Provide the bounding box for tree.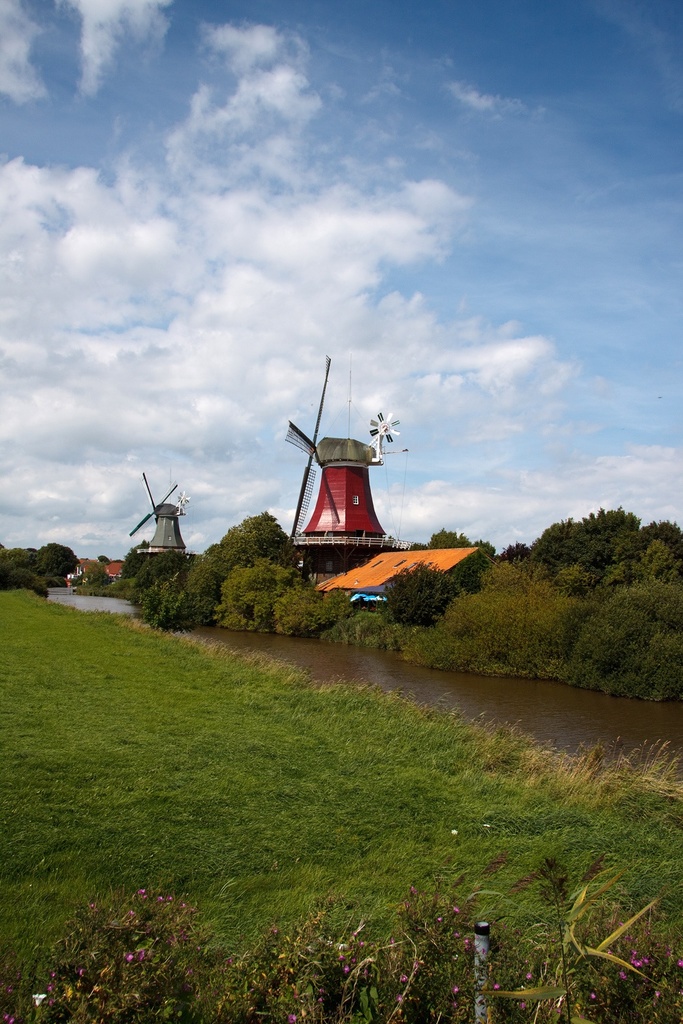
Rect(78, 558, 116, 590).
